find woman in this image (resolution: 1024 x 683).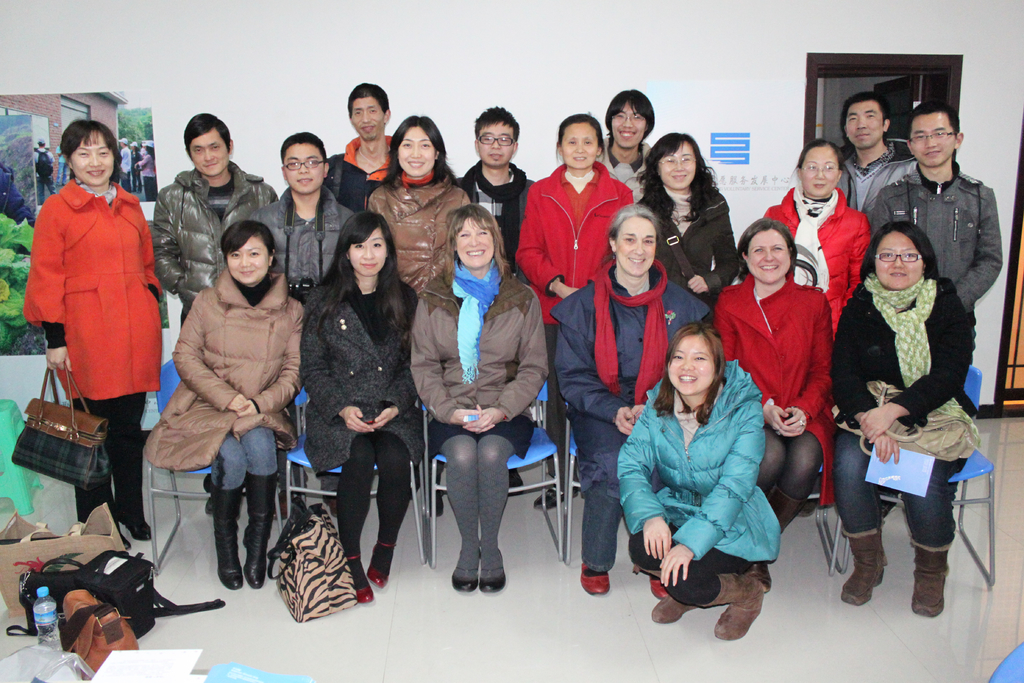
Rect(614, 317, 781, 642).
